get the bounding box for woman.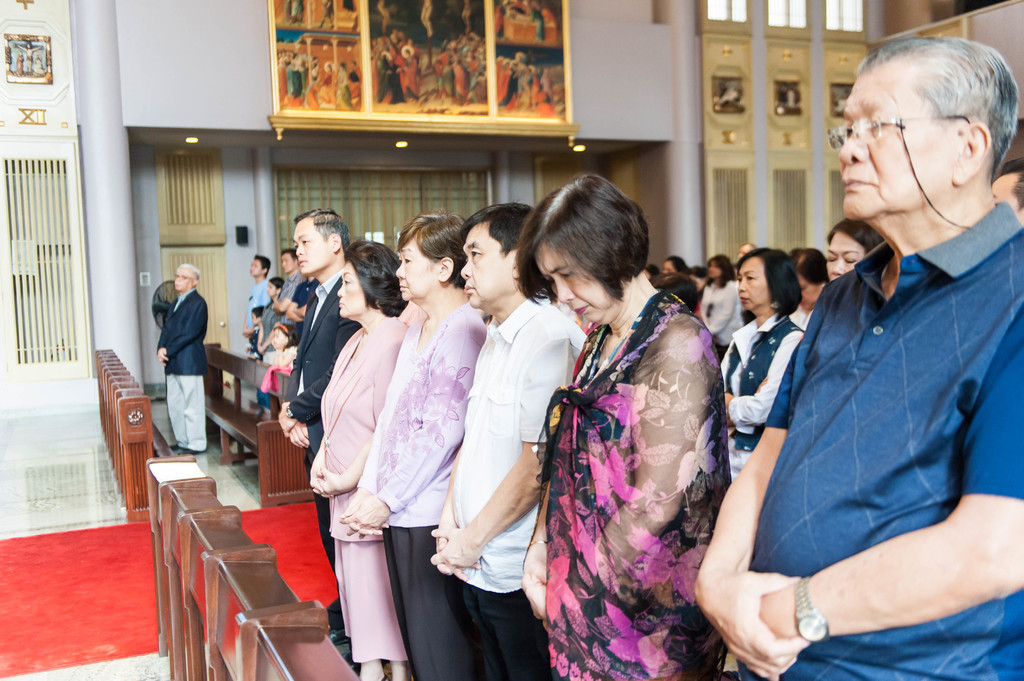
pyautogui.locateOnScreen(319, 64, 333, 106).
